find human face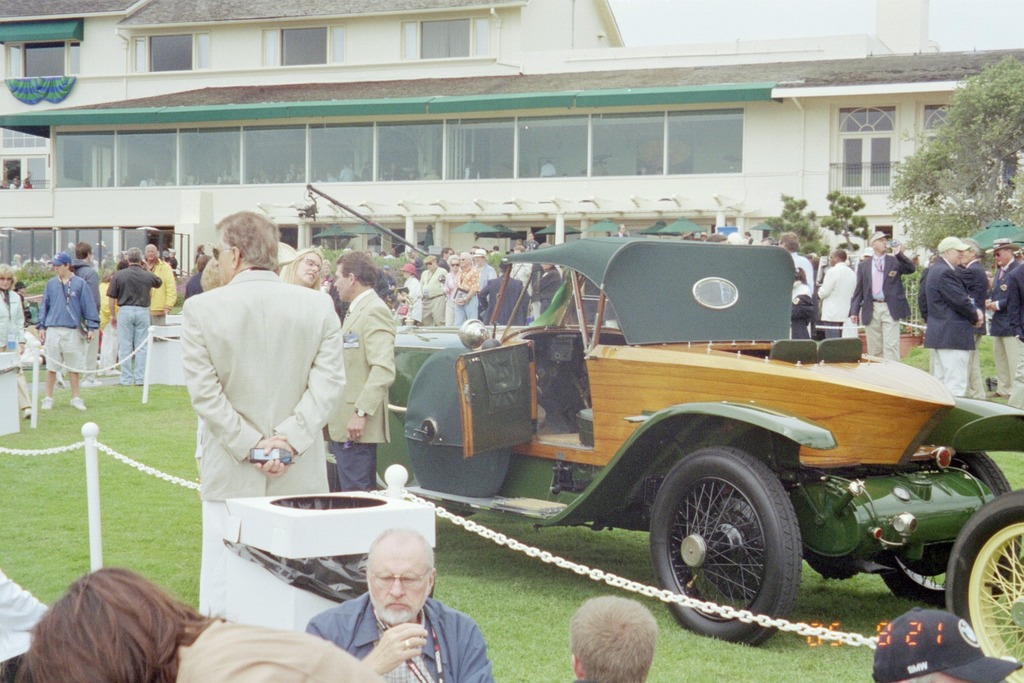
left=334, top=265, right=355, bottom=303
